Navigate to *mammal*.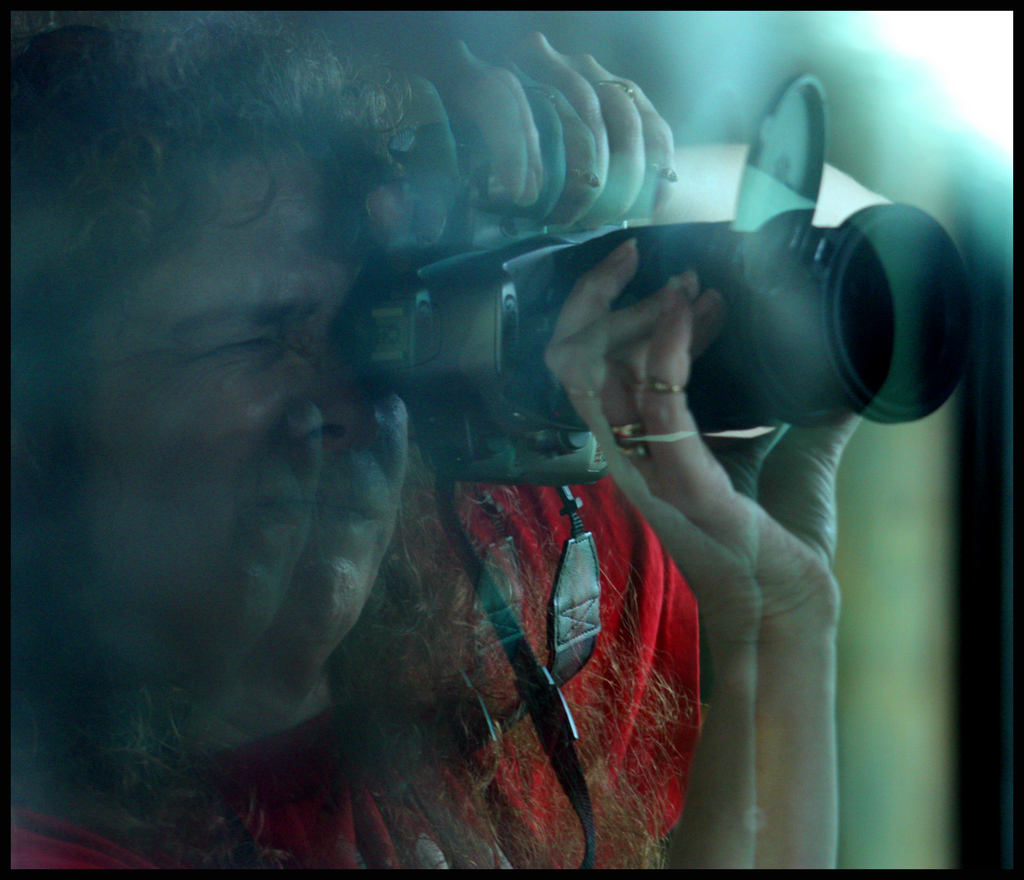
Navigation target: <region>8, 13, 840, 879</region>.
